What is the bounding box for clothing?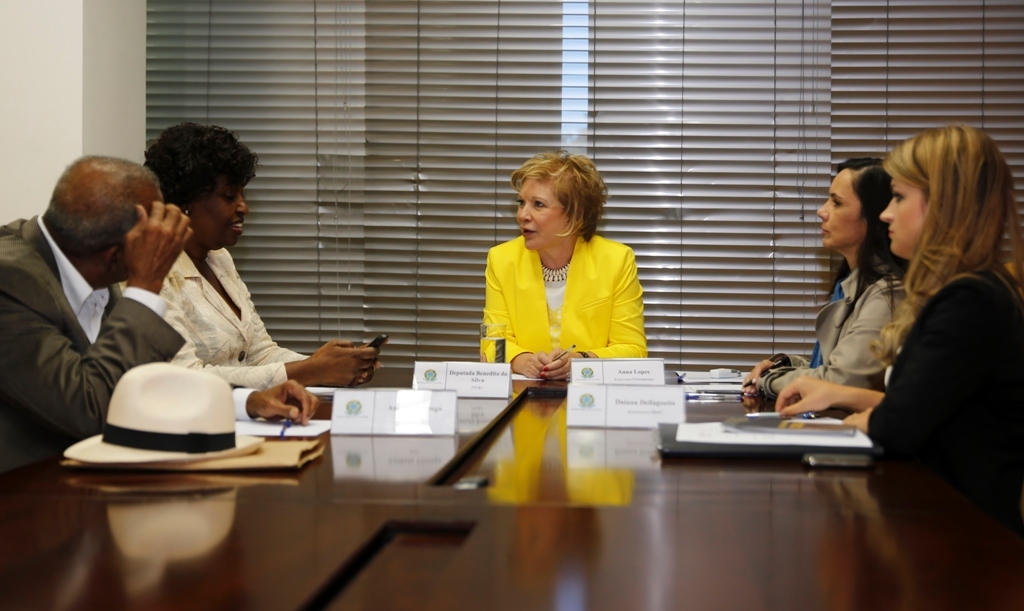
l=469, t=216, r=651, b=374.
